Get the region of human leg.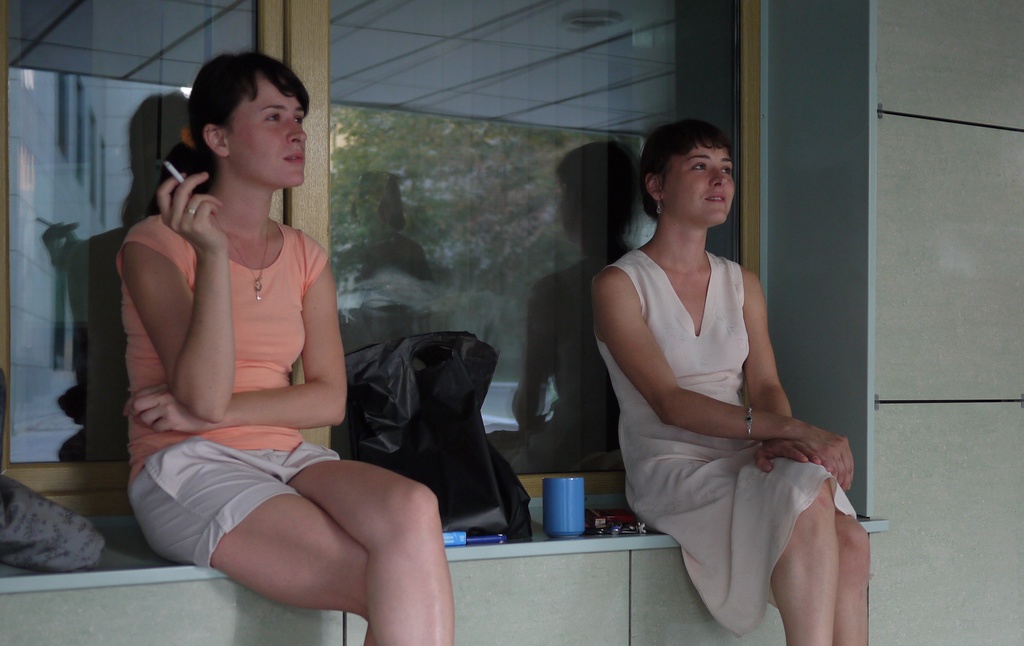
{"x1": 260, "y1": 430, "x2": 461, "y2": 645}.
